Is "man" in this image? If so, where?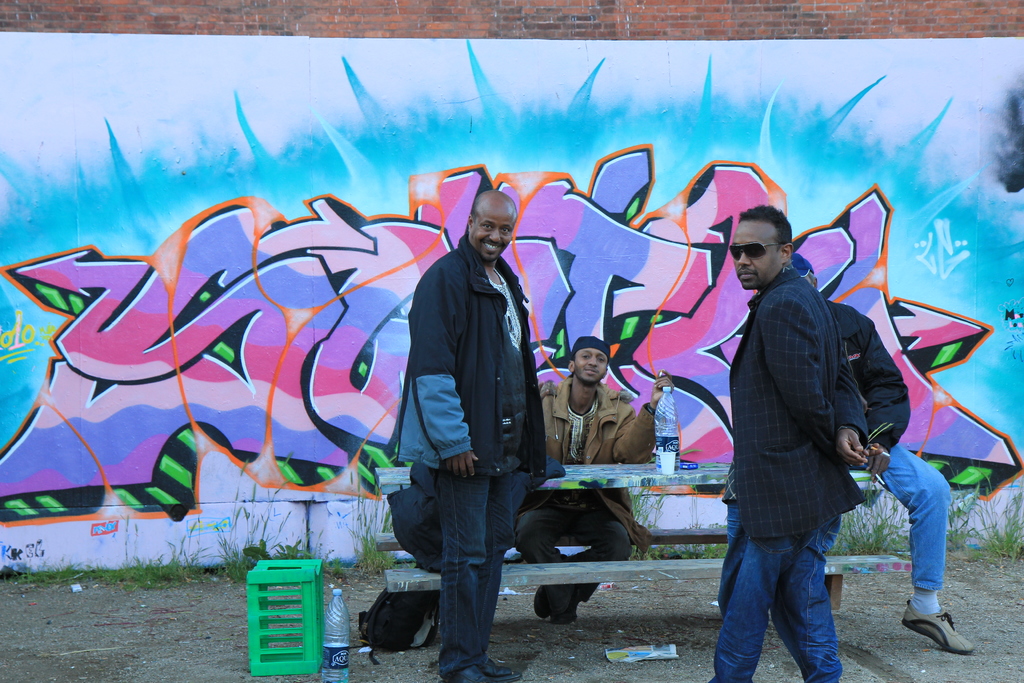
Yes, at <bbox>535, 336, 675, 624</bbox>.
